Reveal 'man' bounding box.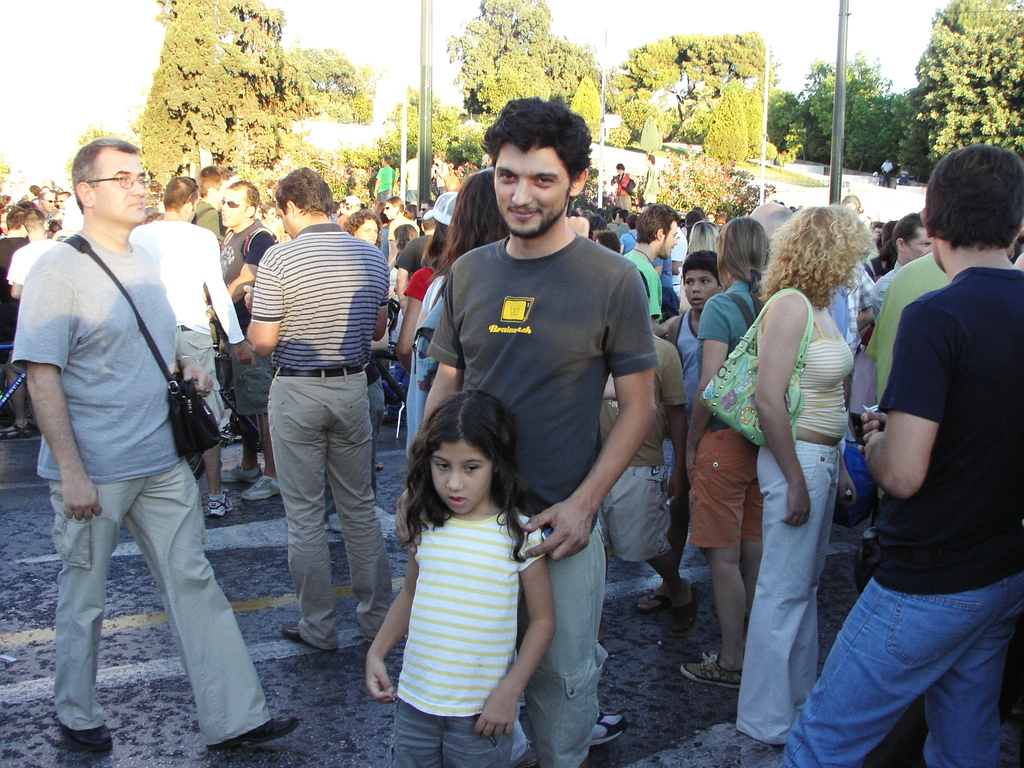
Revealed: 38, 190, 54, 209.
